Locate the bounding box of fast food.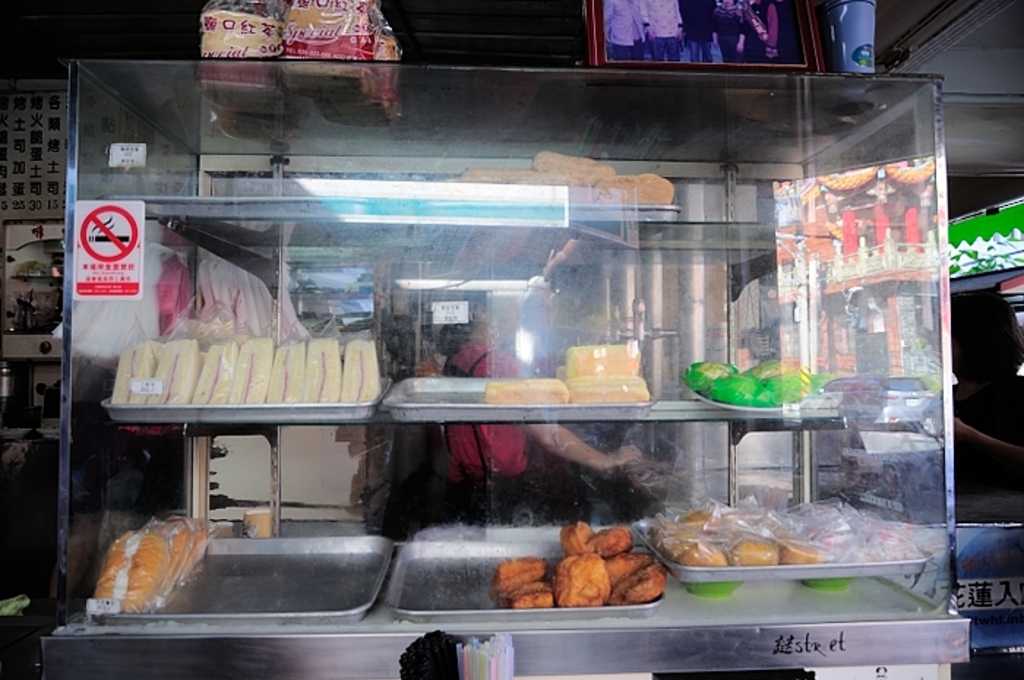
Bounding box: detection(601, 548, 654, 586).
